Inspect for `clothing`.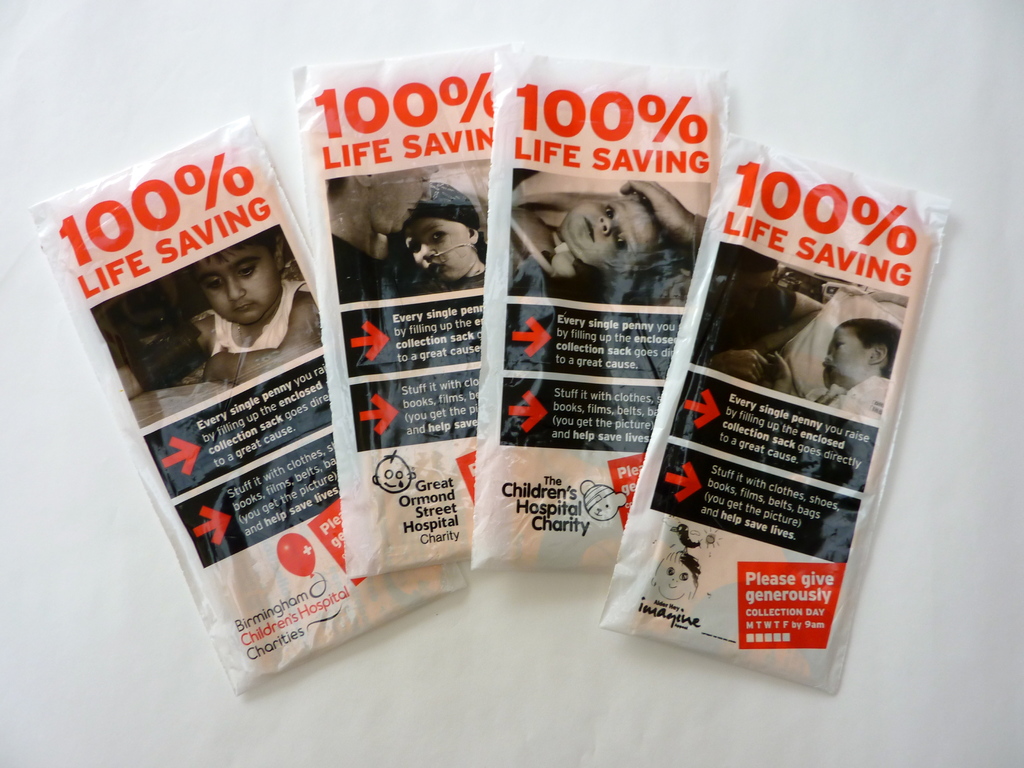
Inspection: 207,285,326,363.
